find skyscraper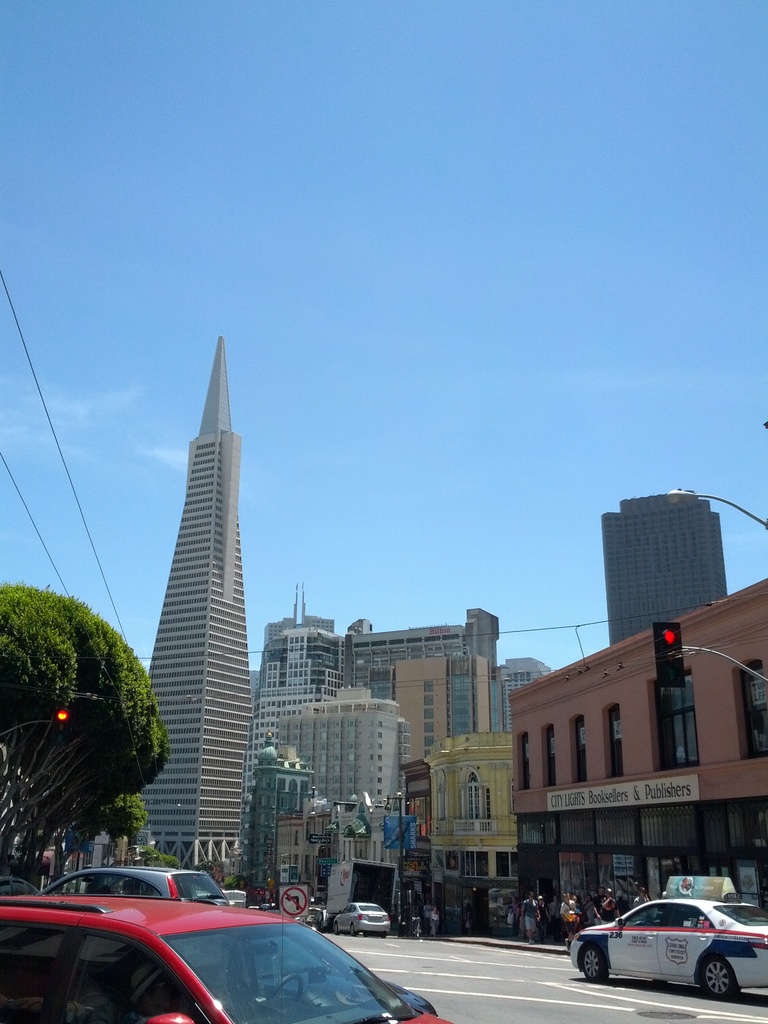
rect(588, 484, 727, 655)
